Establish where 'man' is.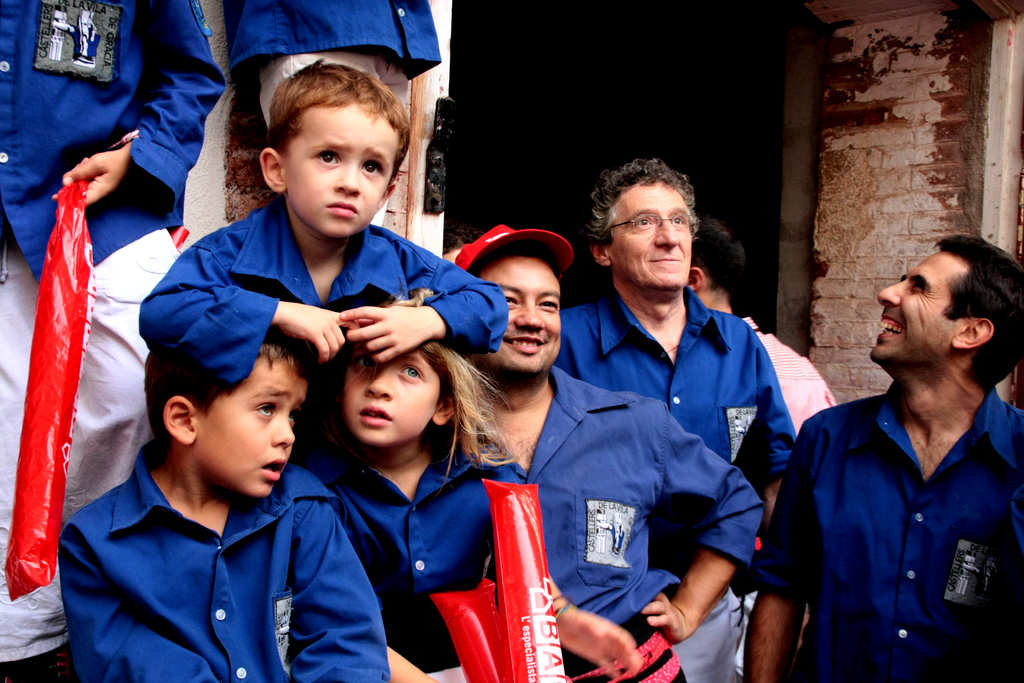
Established at [679, 215, 835, 445].
